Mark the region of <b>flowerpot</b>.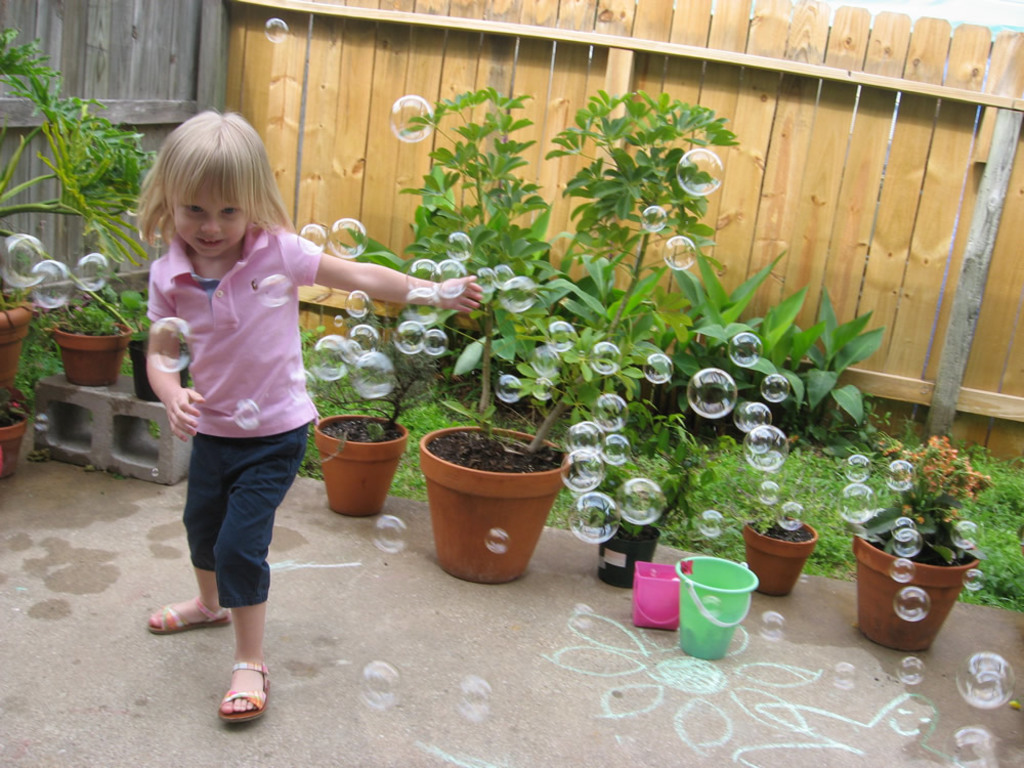
Region: left=55, top=313, right=132, bottom=390.
